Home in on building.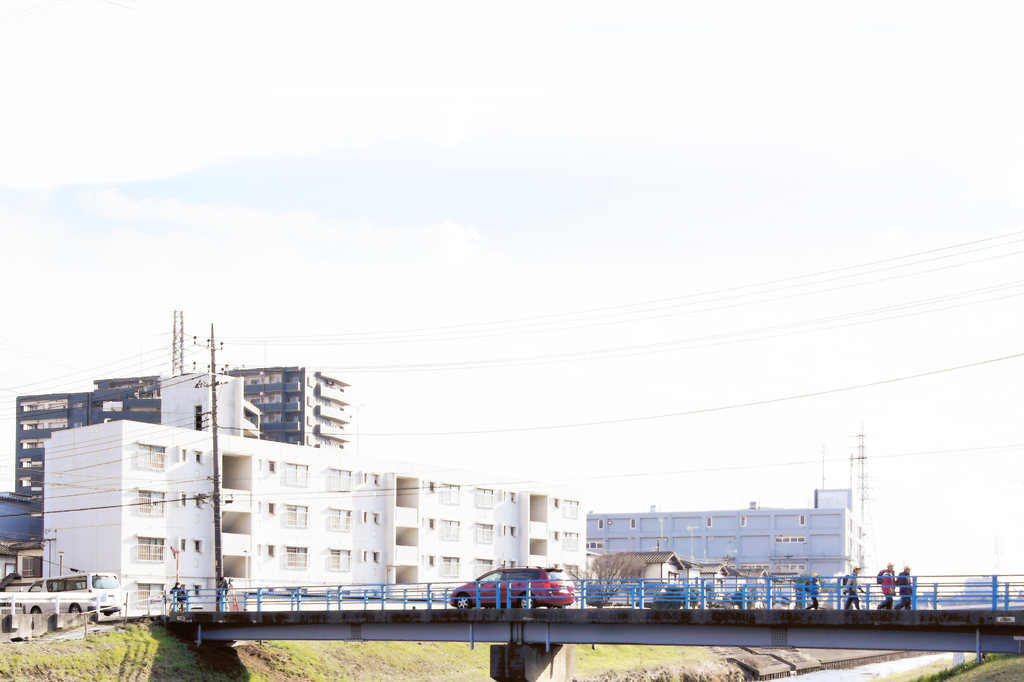
Homed in at <box>12,311,351,484</box>.
